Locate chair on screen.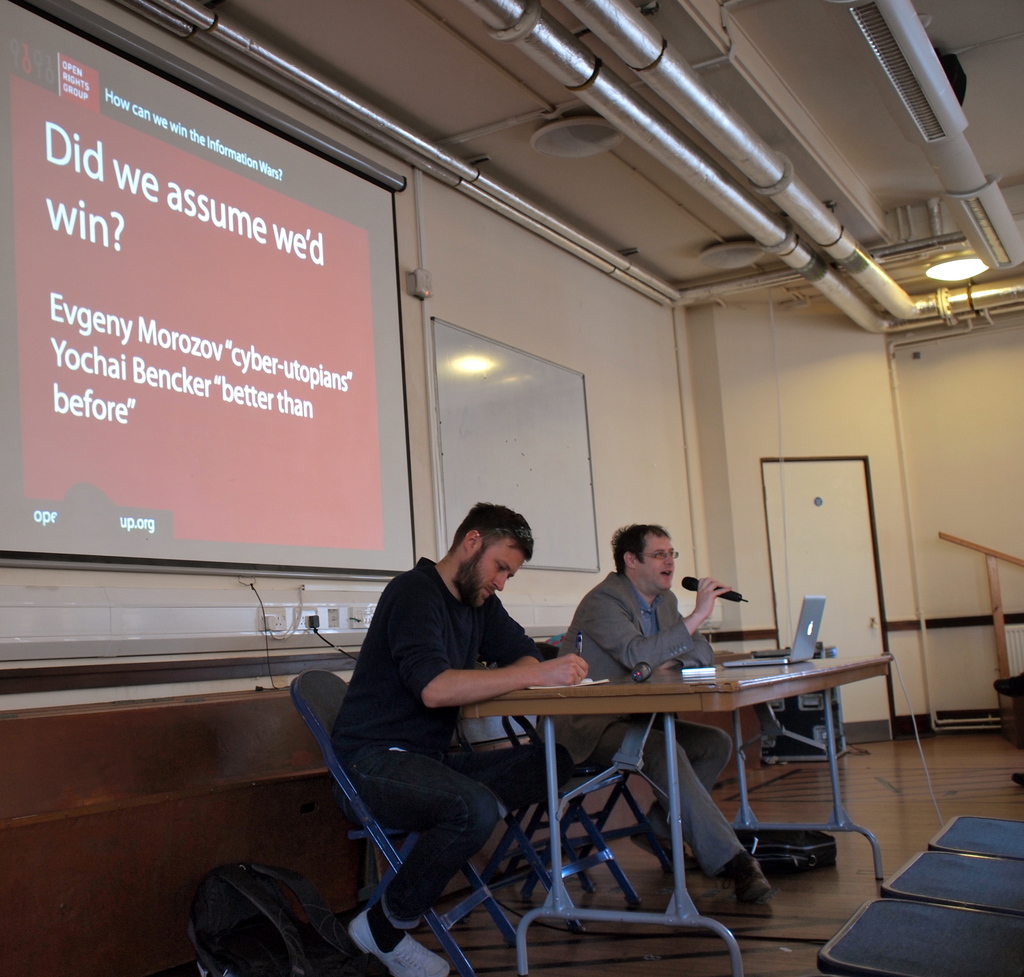
On screen at {"x1": 925, "y1": 814, "x2": 1023, "y2": 862}.
